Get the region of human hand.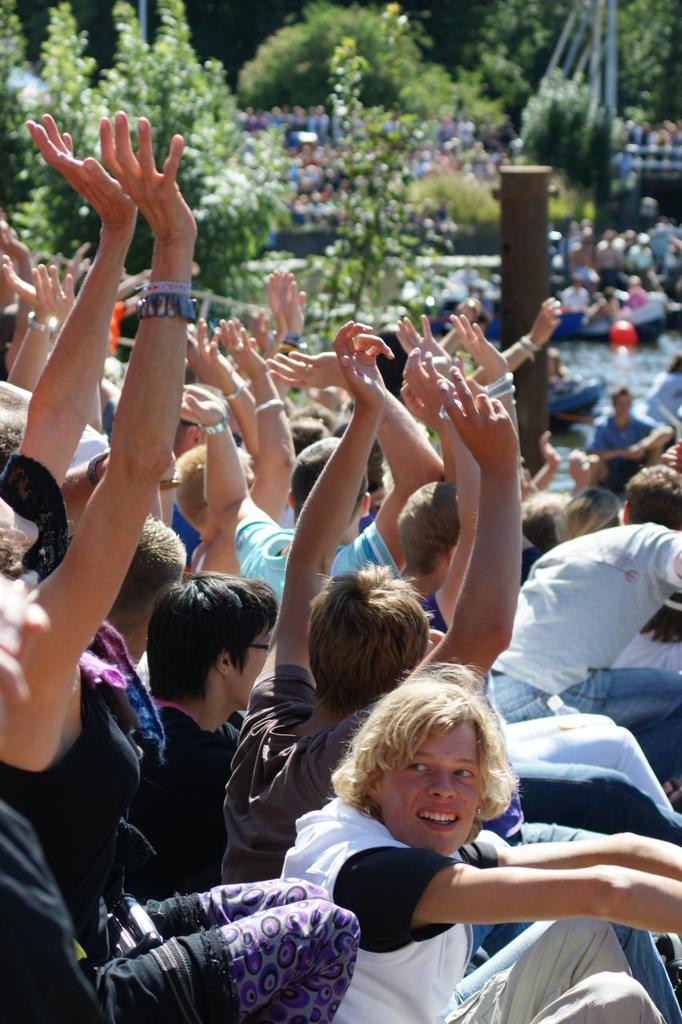
(279,269,307,329).
